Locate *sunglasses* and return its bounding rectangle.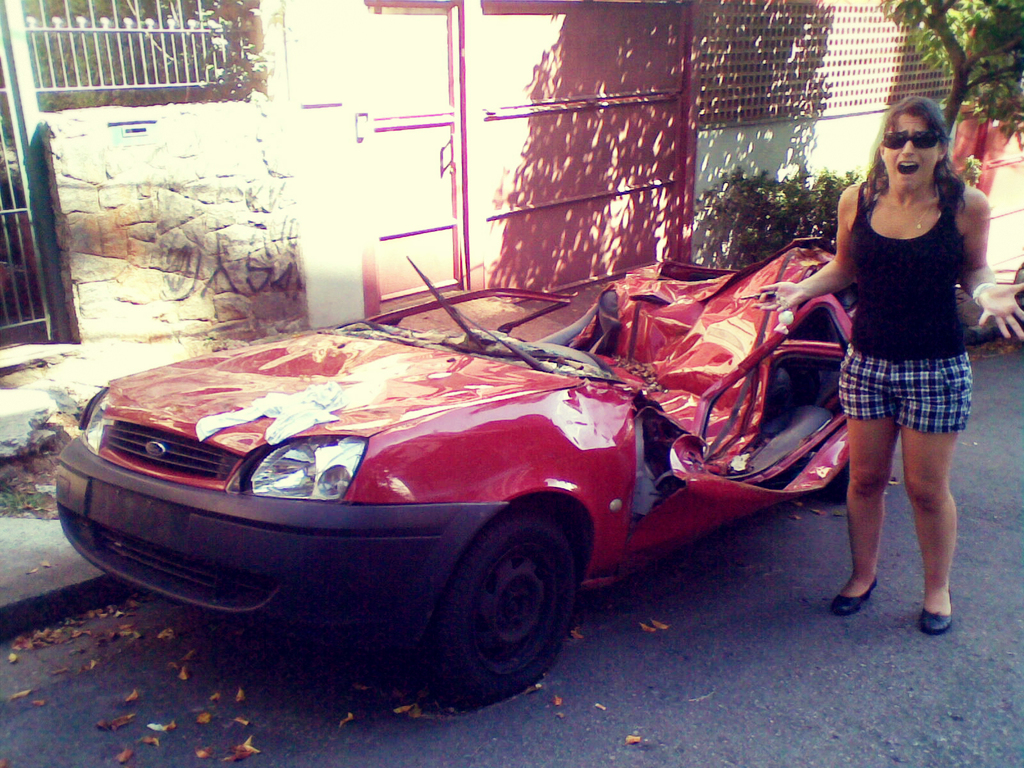
<bbox>879, 129, 944, 147</bbox>.
